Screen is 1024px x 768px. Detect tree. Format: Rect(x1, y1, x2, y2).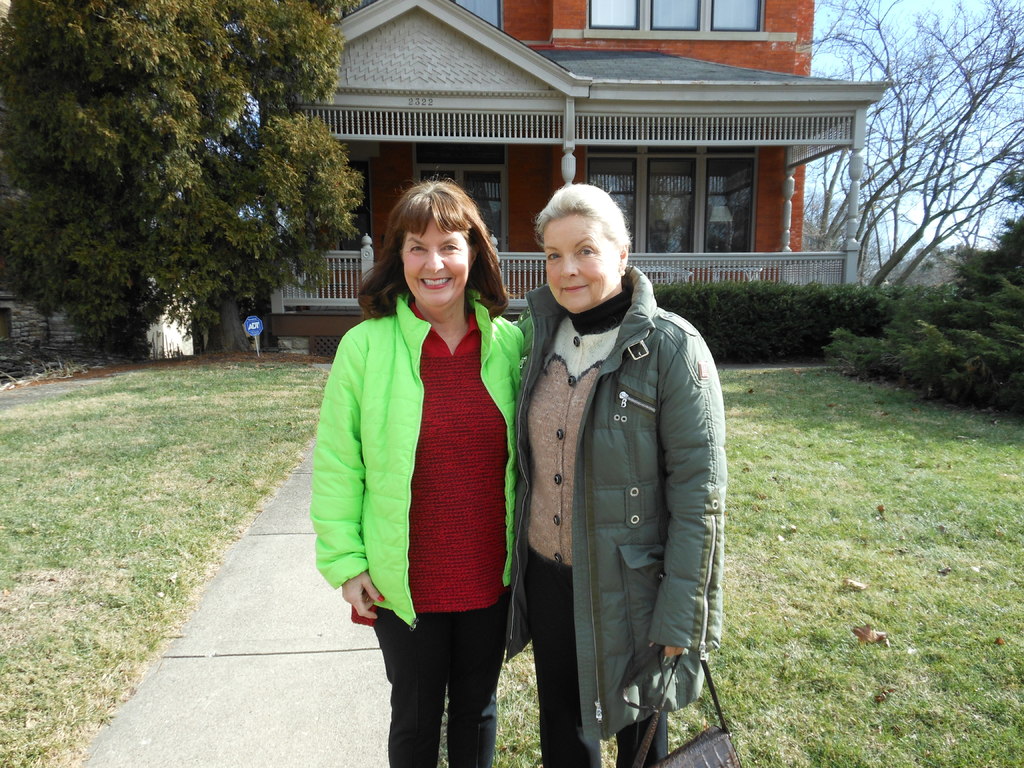
Rect(8, 24, 362, 387).
